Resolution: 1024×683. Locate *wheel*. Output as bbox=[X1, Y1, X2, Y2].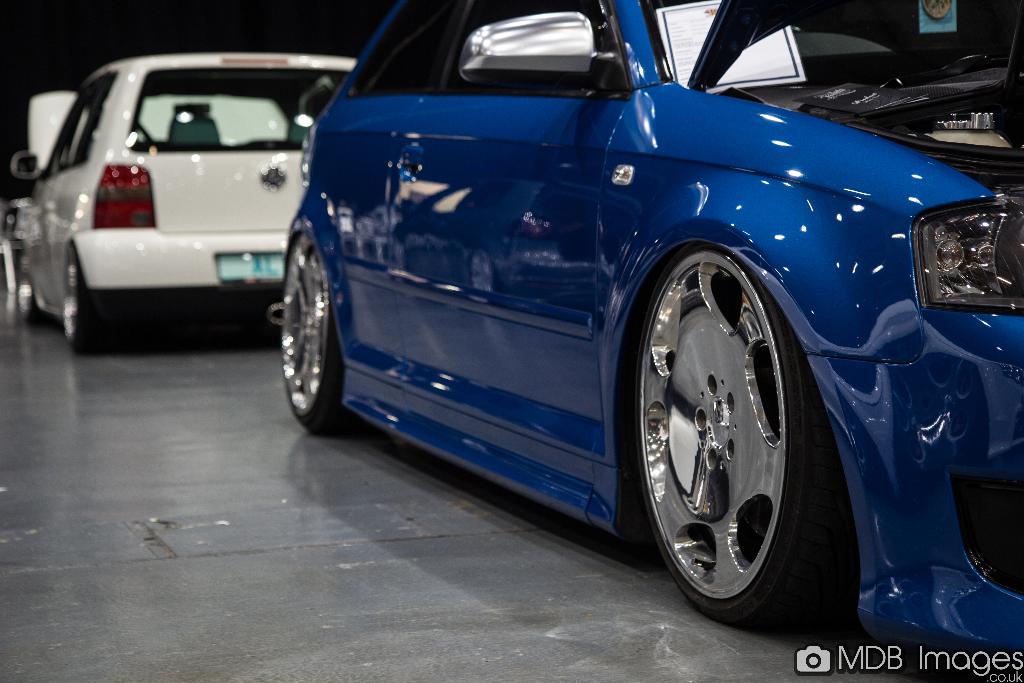
bbox=[636, 213, 828, 628].
